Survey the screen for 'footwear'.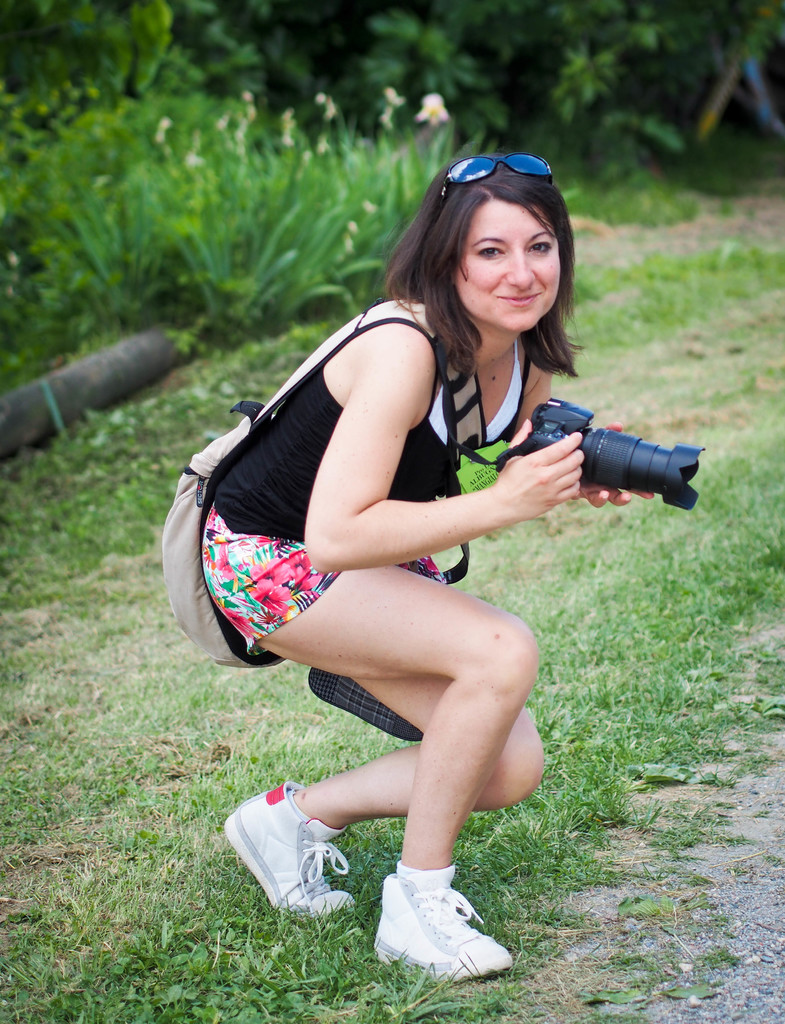
Survey found: (221,772,356,920).
